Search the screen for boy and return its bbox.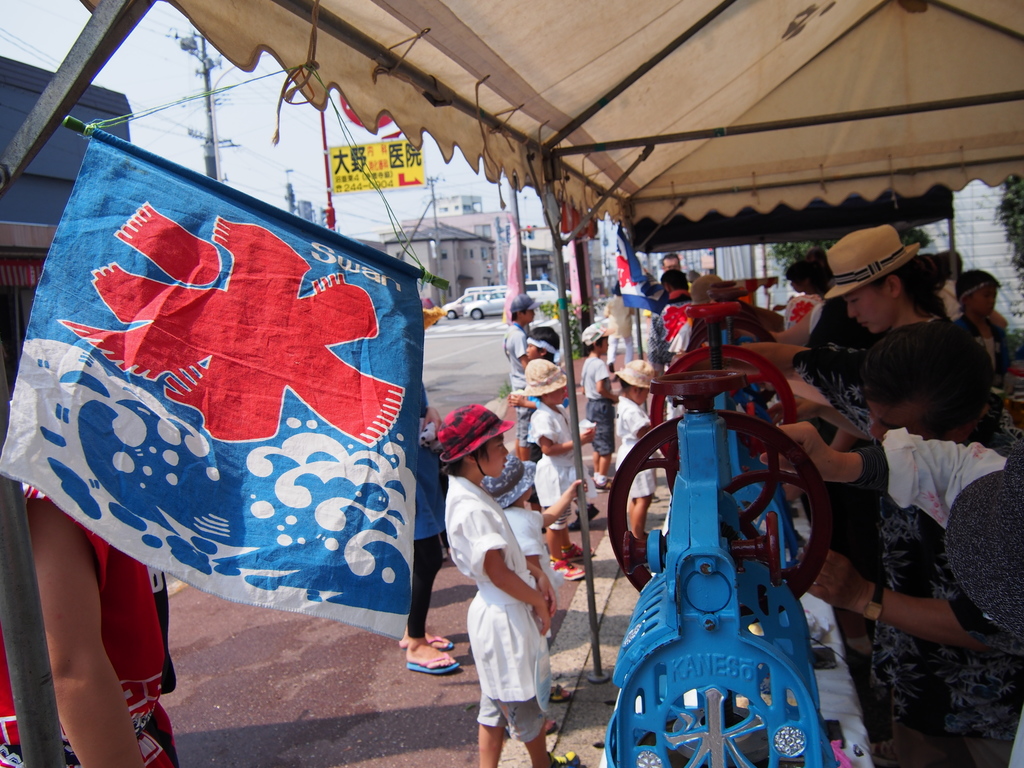
Found: (429,397,561,767).
